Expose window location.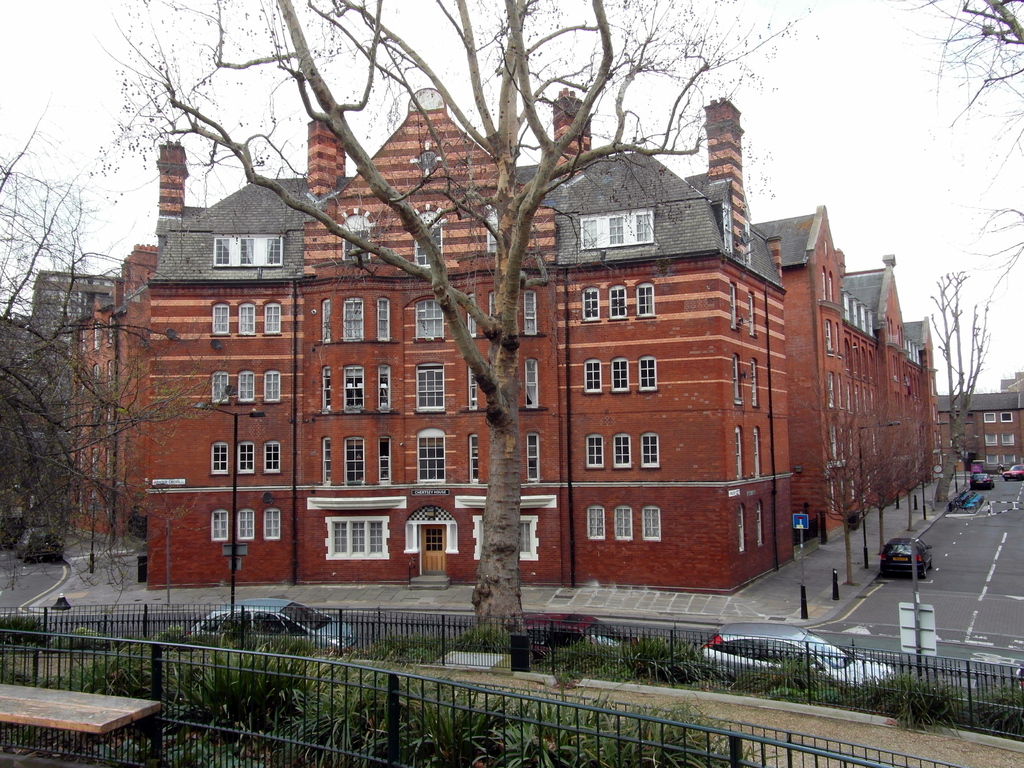
Exposed at (x1=377, y1=298, x2=390, y2=339).
